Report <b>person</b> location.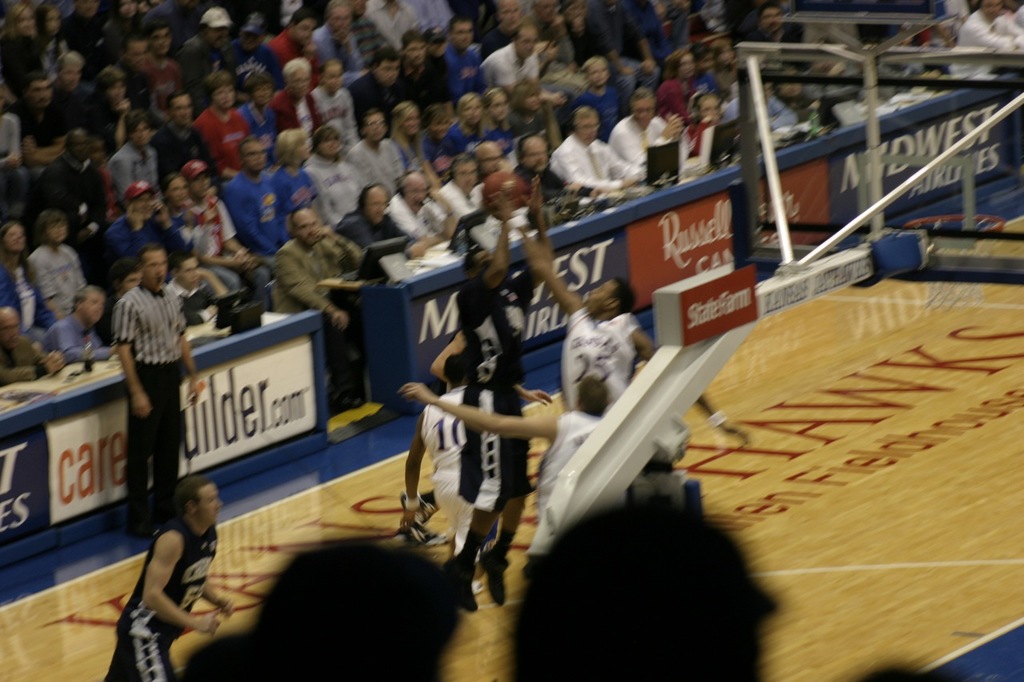
Report: 499/472/977/681.
